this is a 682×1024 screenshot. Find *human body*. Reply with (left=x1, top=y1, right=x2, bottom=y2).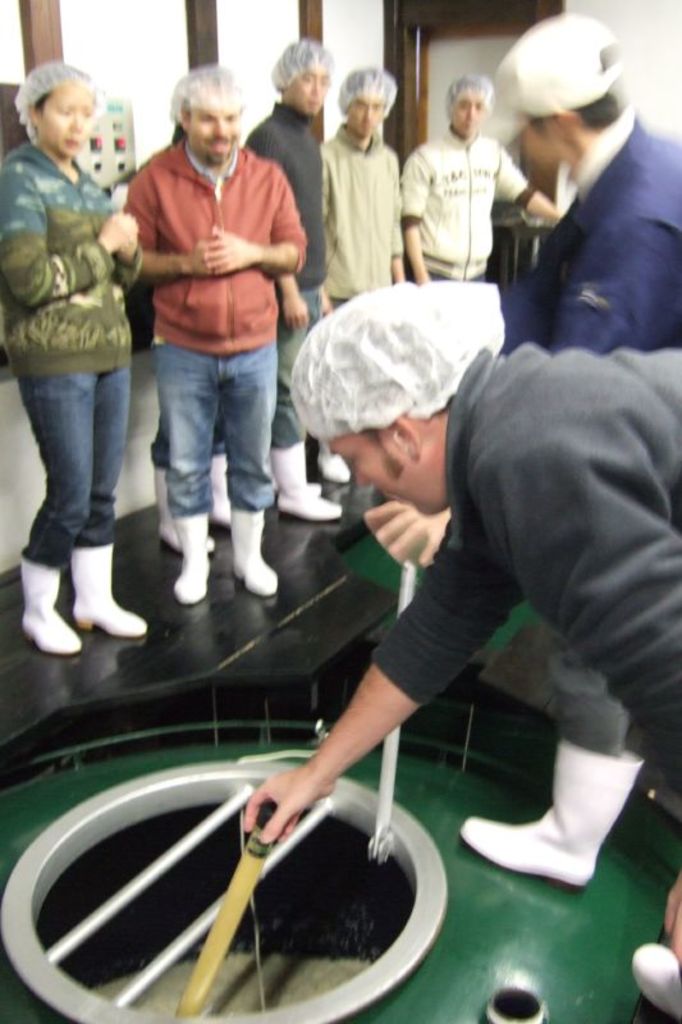
(left=230, top=334, right=681, bottom=1023).
